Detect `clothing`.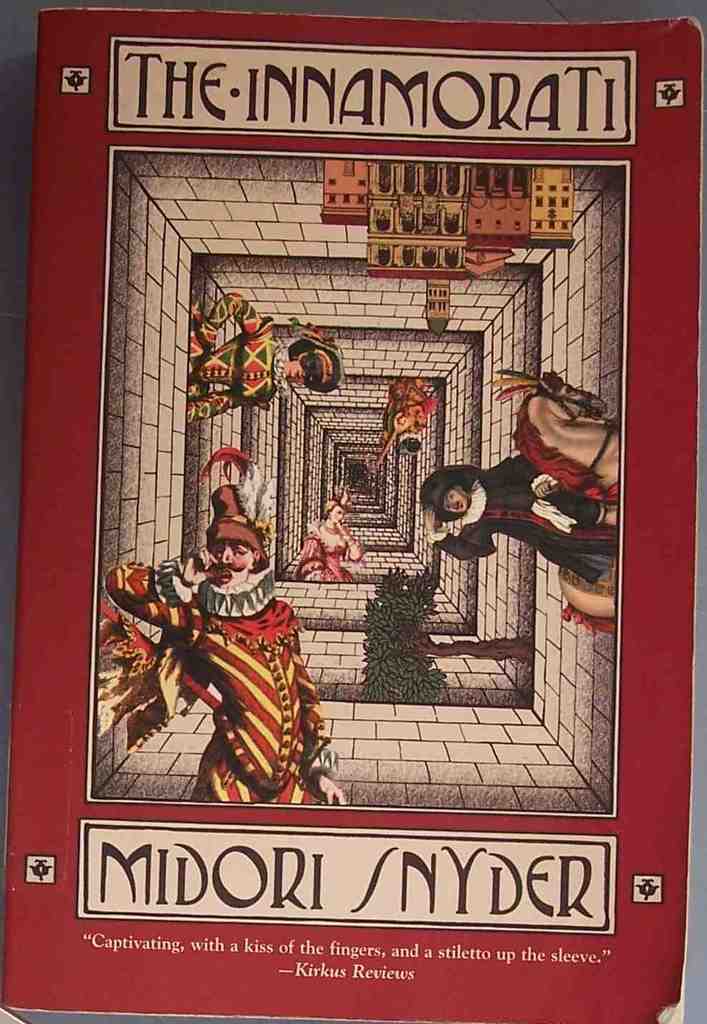
Detected at (x1=189, y1=291, x2=294, y2=426).
